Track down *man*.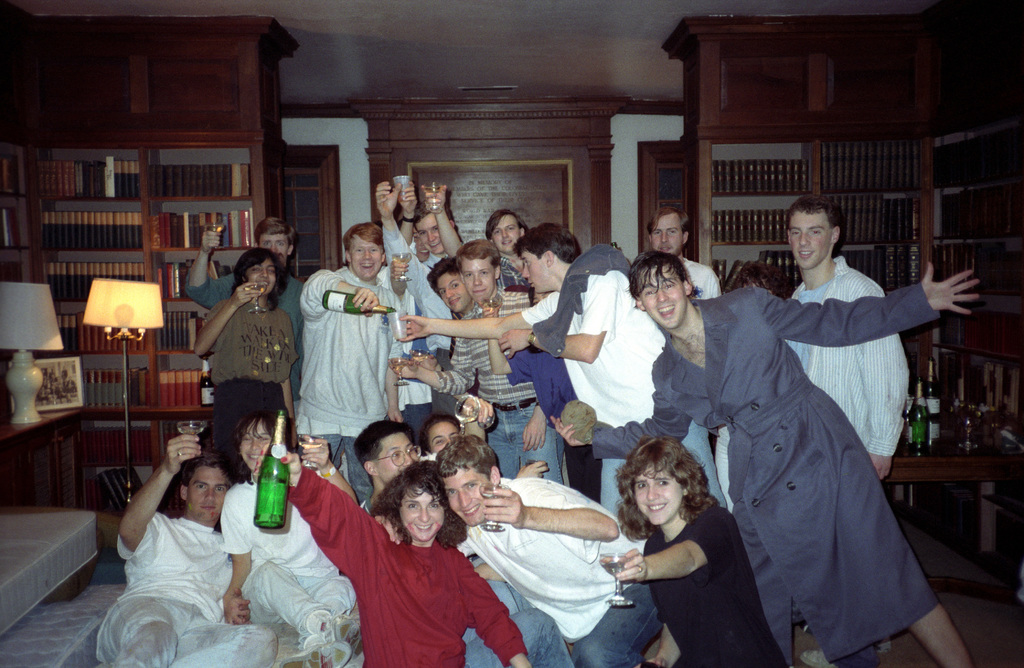
Tracked to 388, 224, 760, 667.
